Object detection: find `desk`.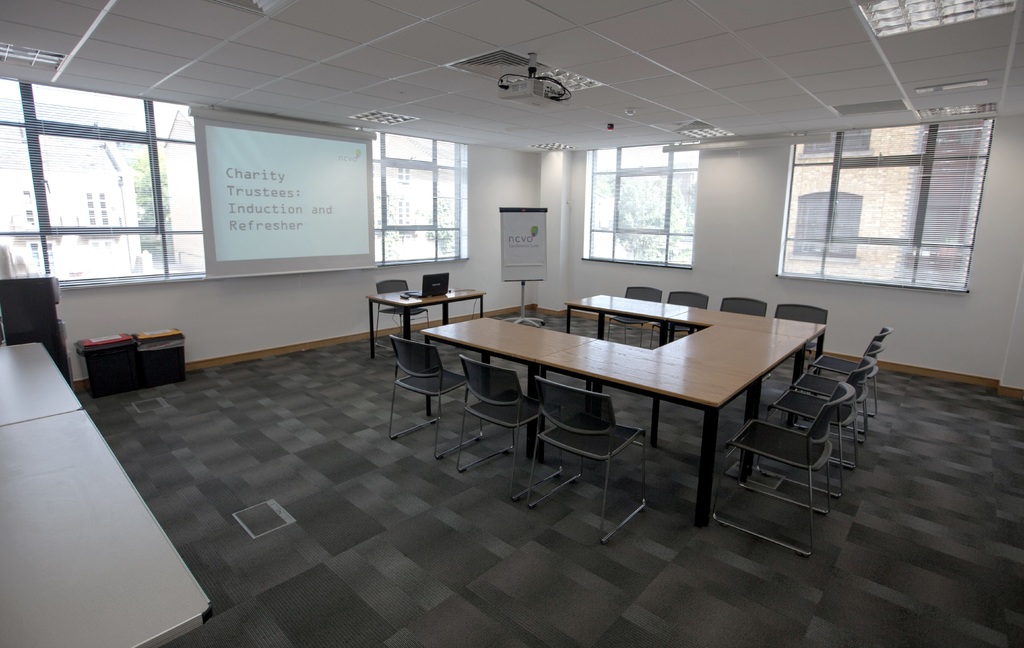
select_region(344, 302, 883, 571).
